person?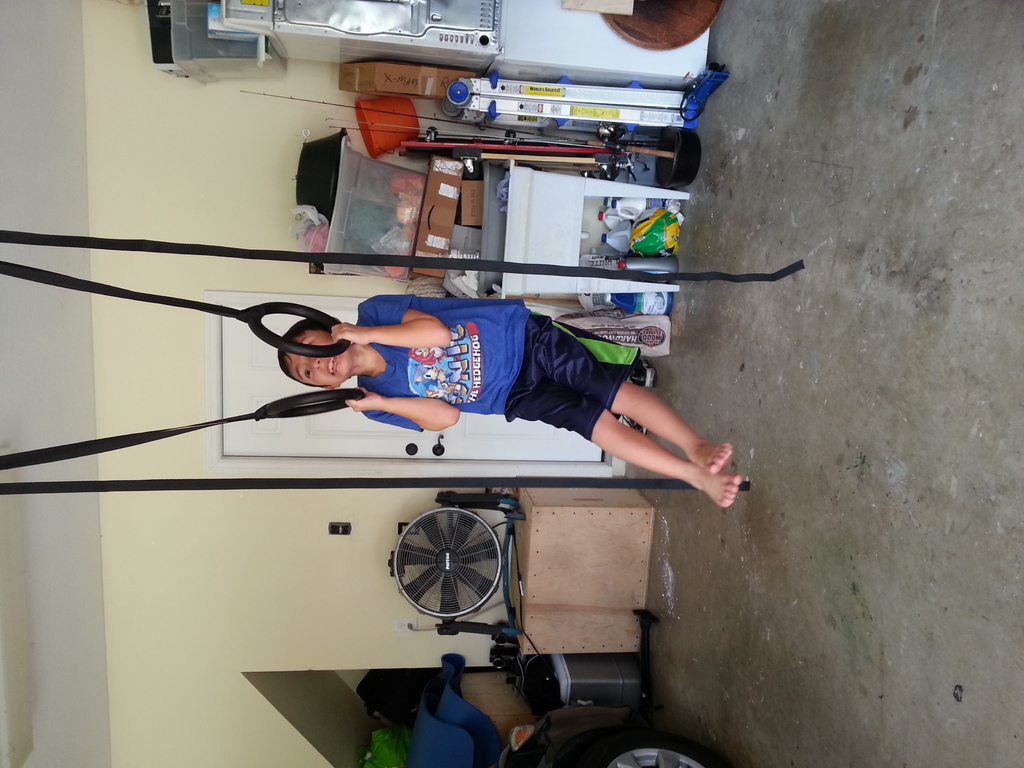
x1=223, y1=268, x2=715, y2=506
